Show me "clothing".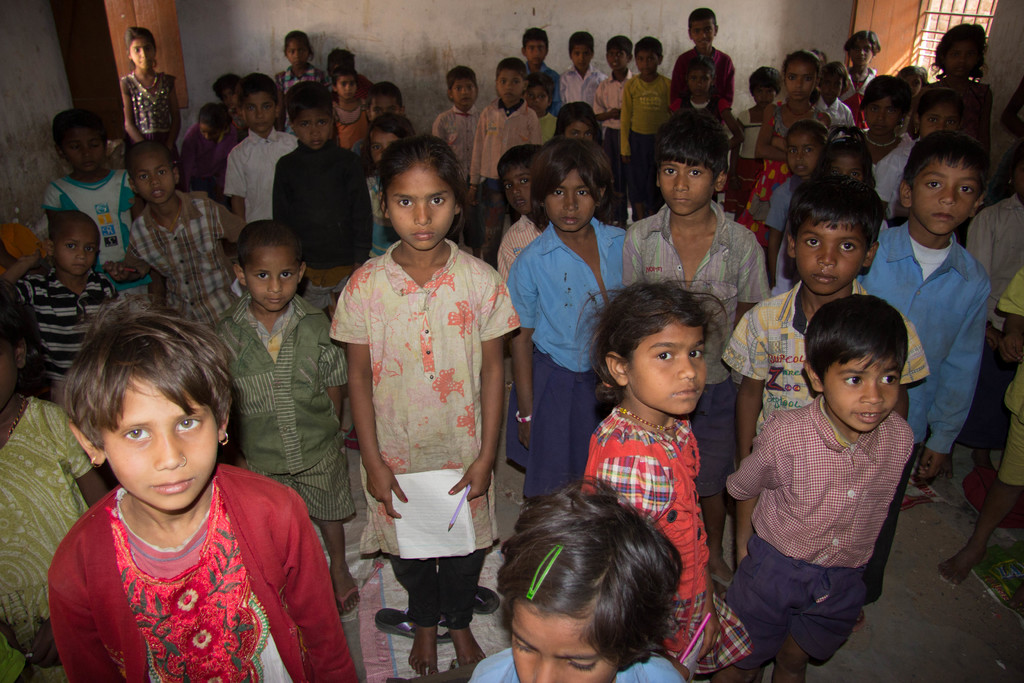
"clothing" is here: left=230, top=133, right=295, bottom=222.
